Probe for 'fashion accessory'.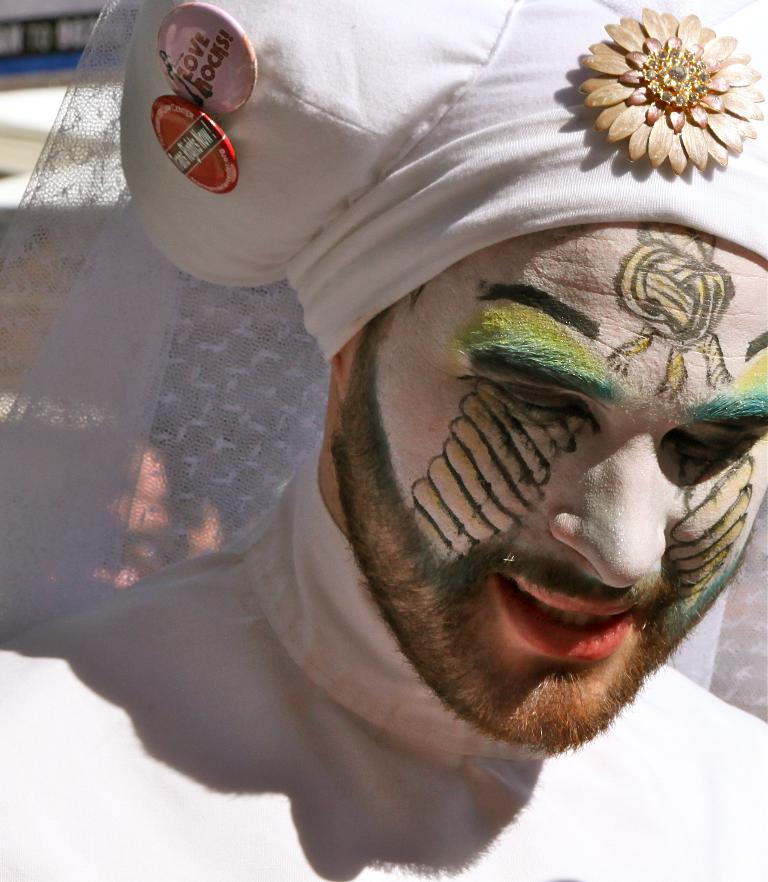
Probe result: [left=580, top=7, right=764, bottom=171].
